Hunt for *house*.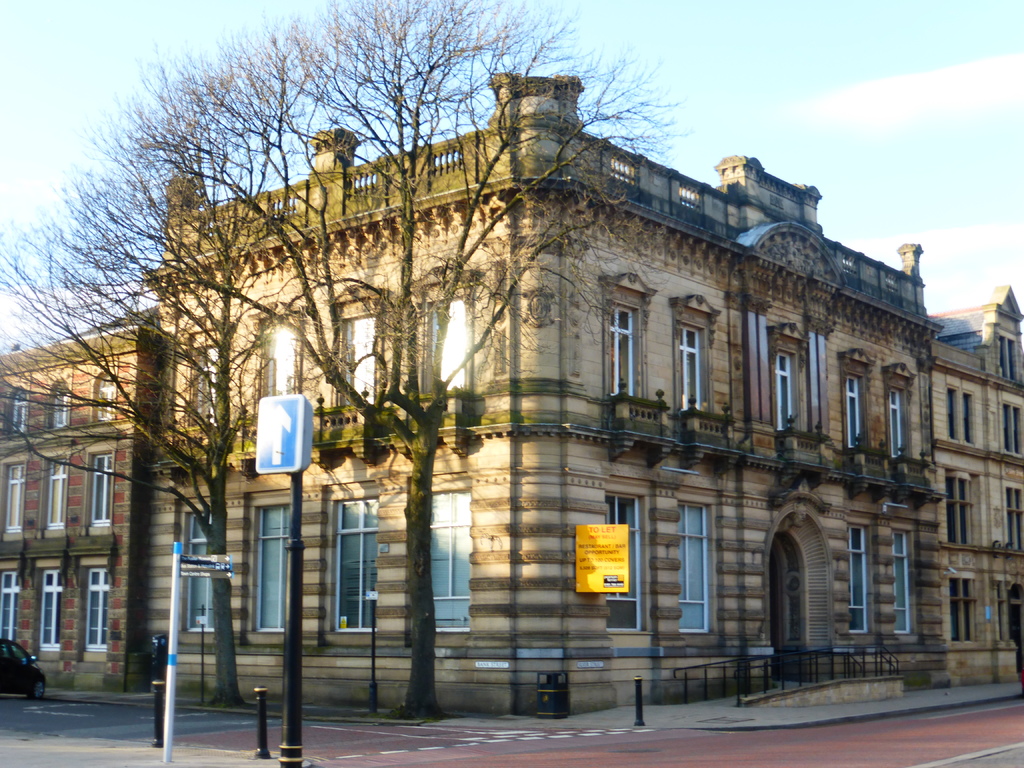
Hunted down at <region>0, 60, 1023, 716</region>.
